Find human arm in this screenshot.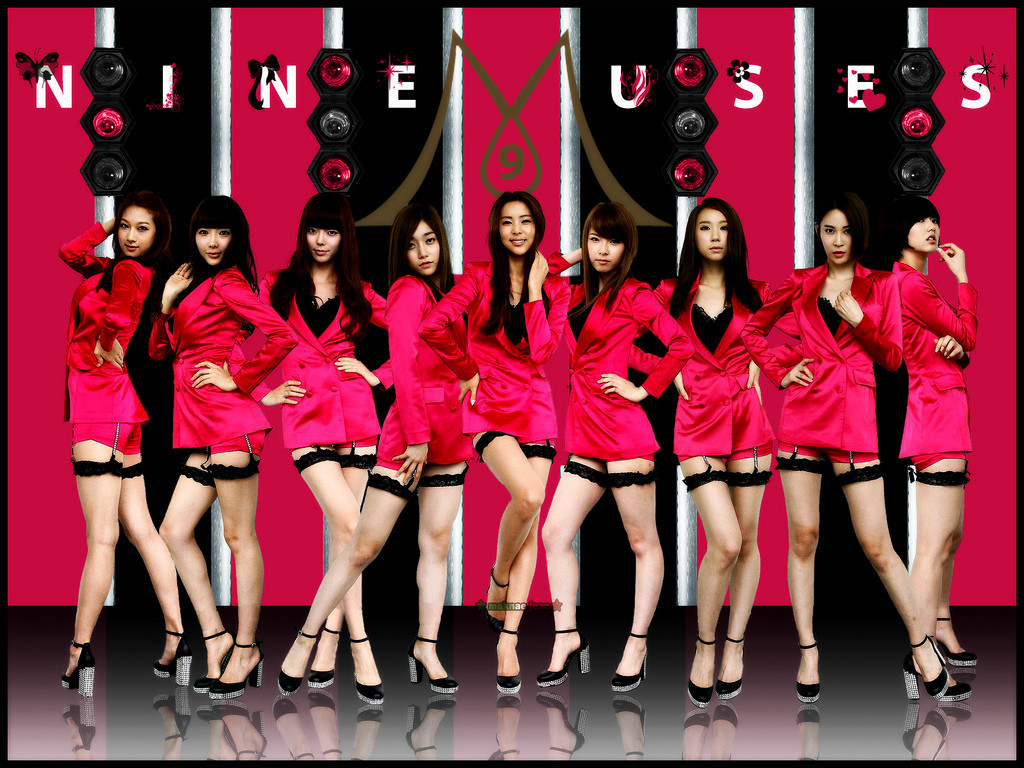
The bounding box for human arm is <box>540,243,580,304</box>.
